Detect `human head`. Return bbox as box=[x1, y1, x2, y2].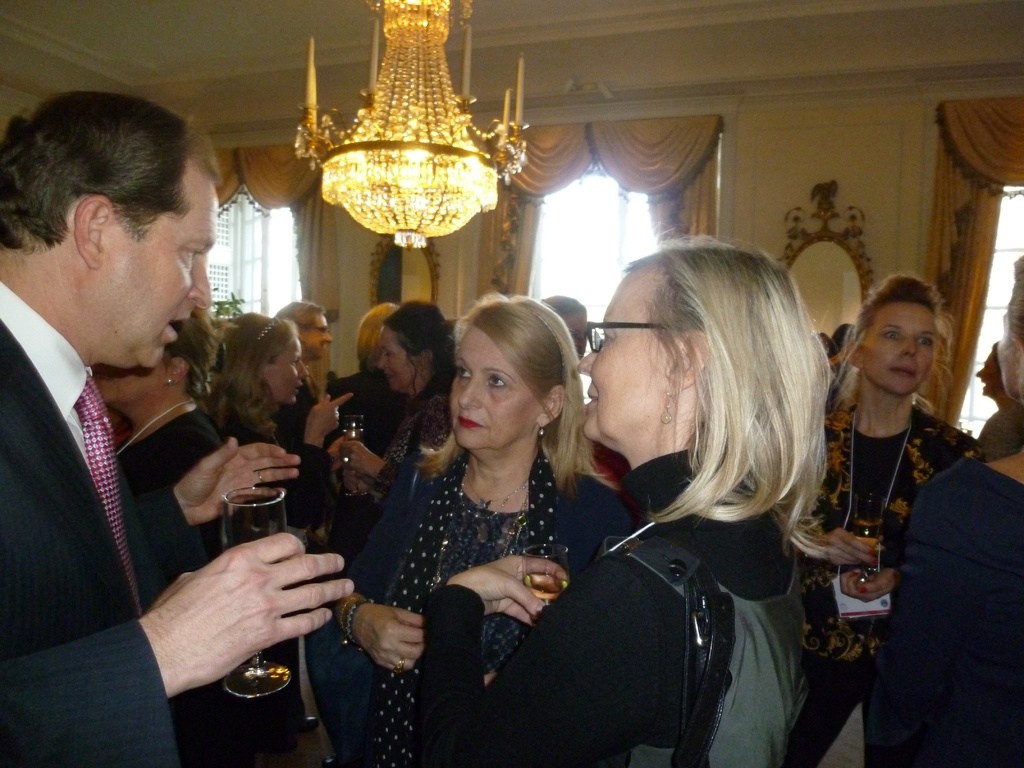
box=[15, 82, 232, 372].
